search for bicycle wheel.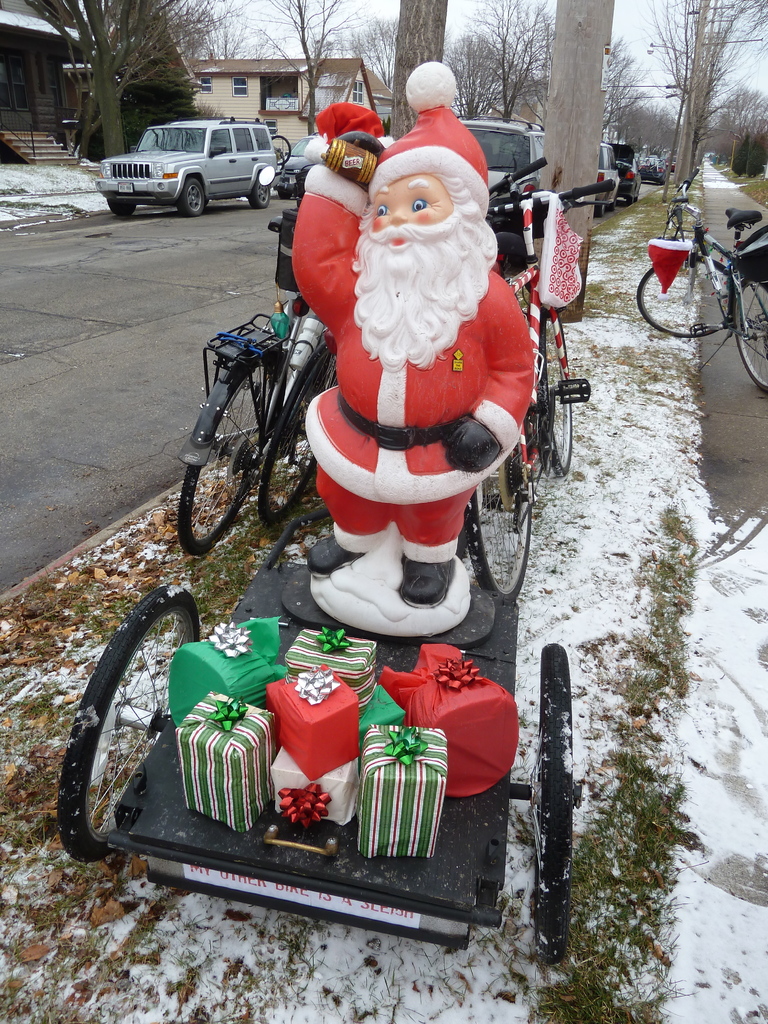
Found at detection(173, 335, 283, 552).
